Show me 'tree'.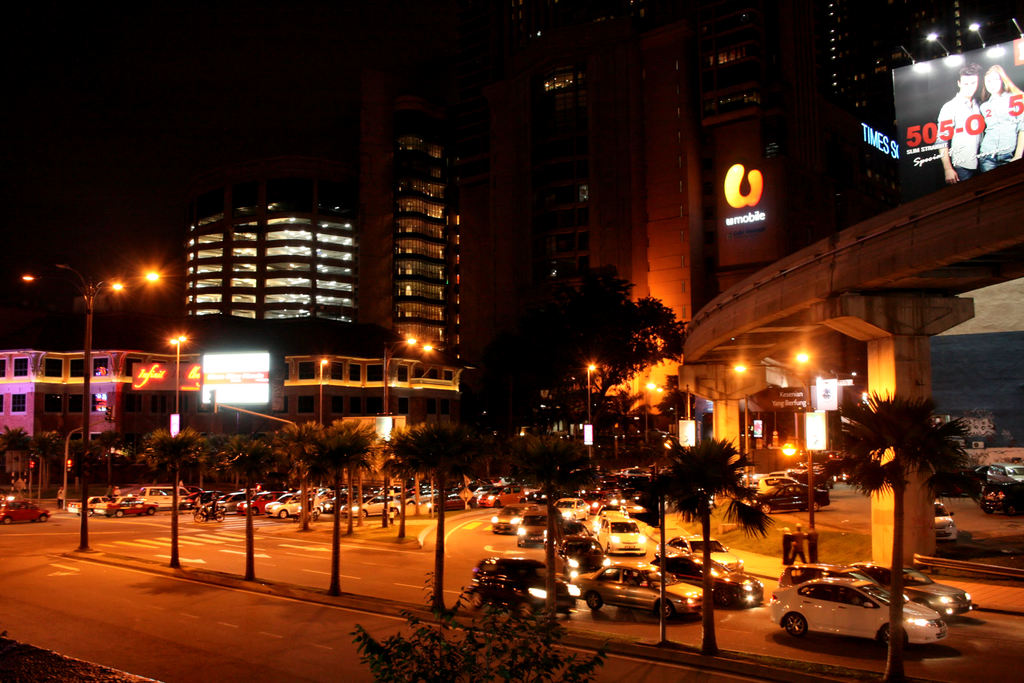
'tree' is here: rect(514, 436, 593, 628).
